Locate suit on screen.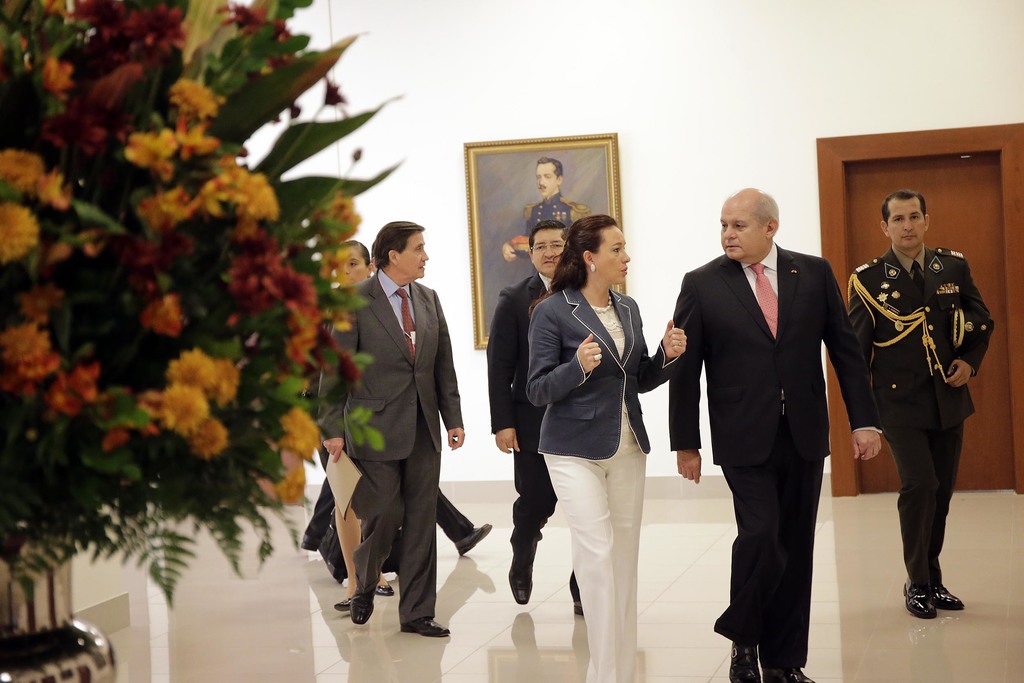
On screen at detection(488, 273, 586, 606).
